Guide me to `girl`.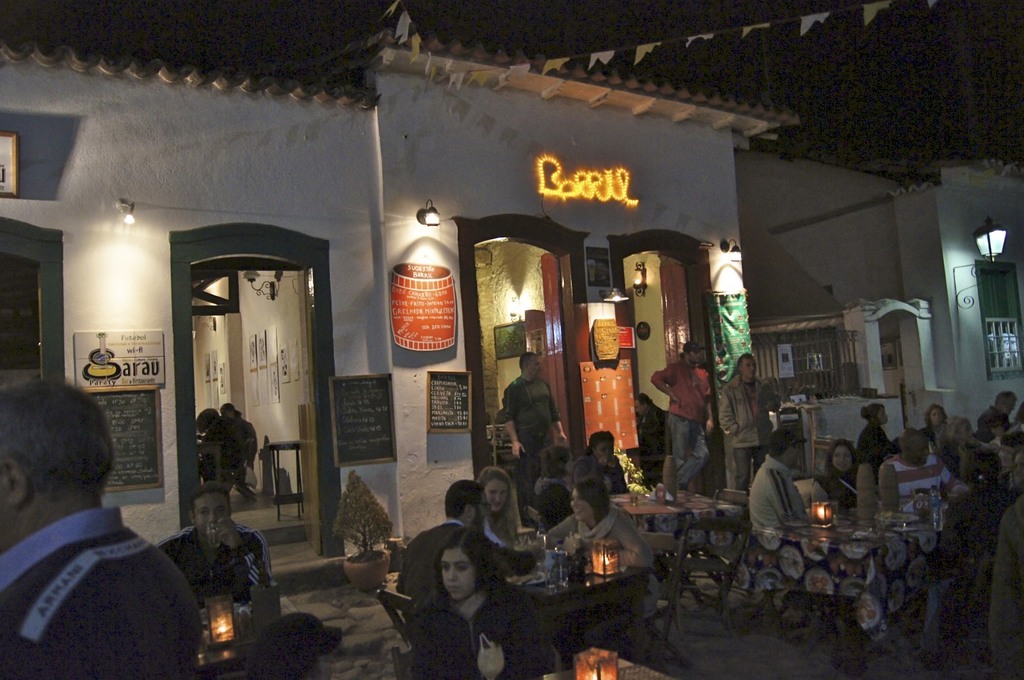
Guidance: {"left": 568, "top": 428, "right": 631, "bottom": 493}.
